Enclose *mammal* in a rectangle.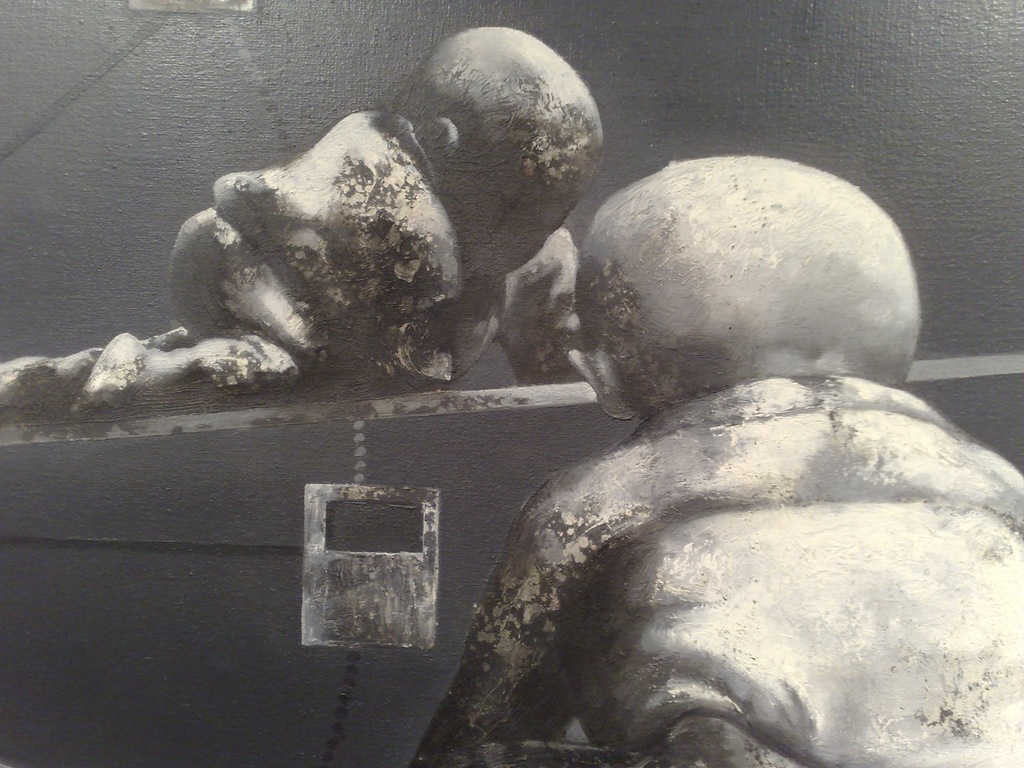
bbox(409, 154, 1023, 767).
